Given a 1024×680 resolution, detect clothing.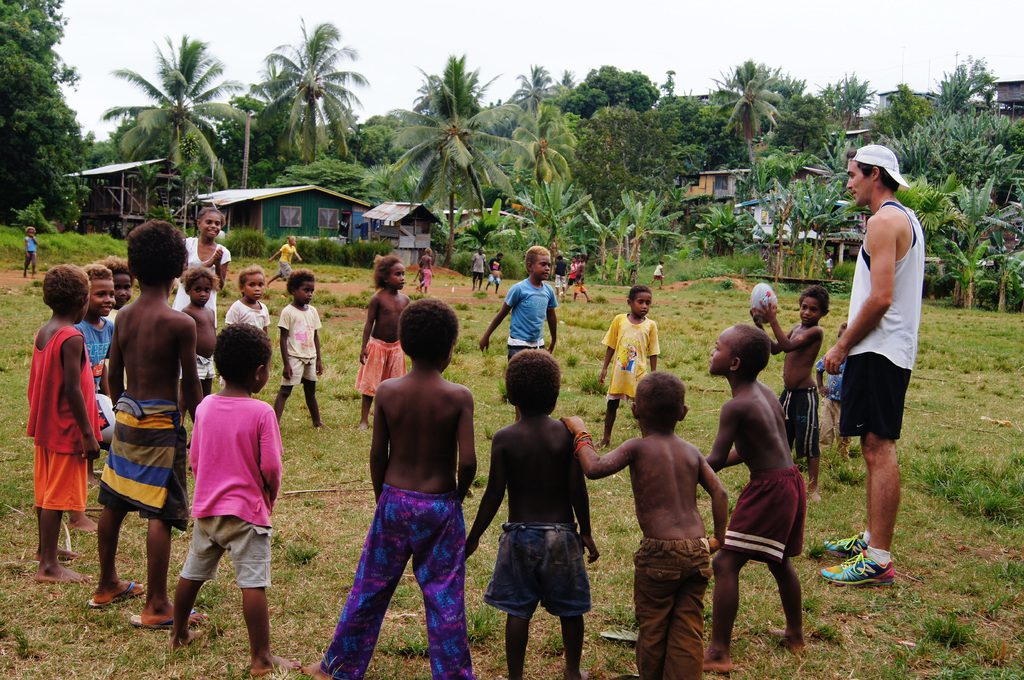
bbox=(356, 340, 410, 397).
